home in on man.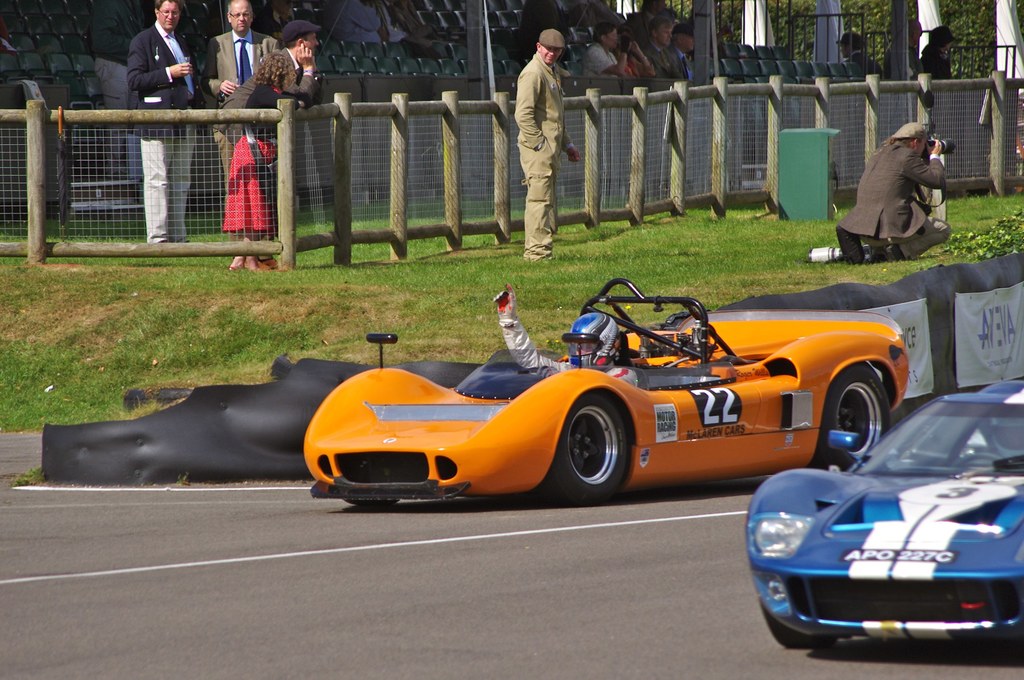
Homed in at (204, 0, 278, 99).
